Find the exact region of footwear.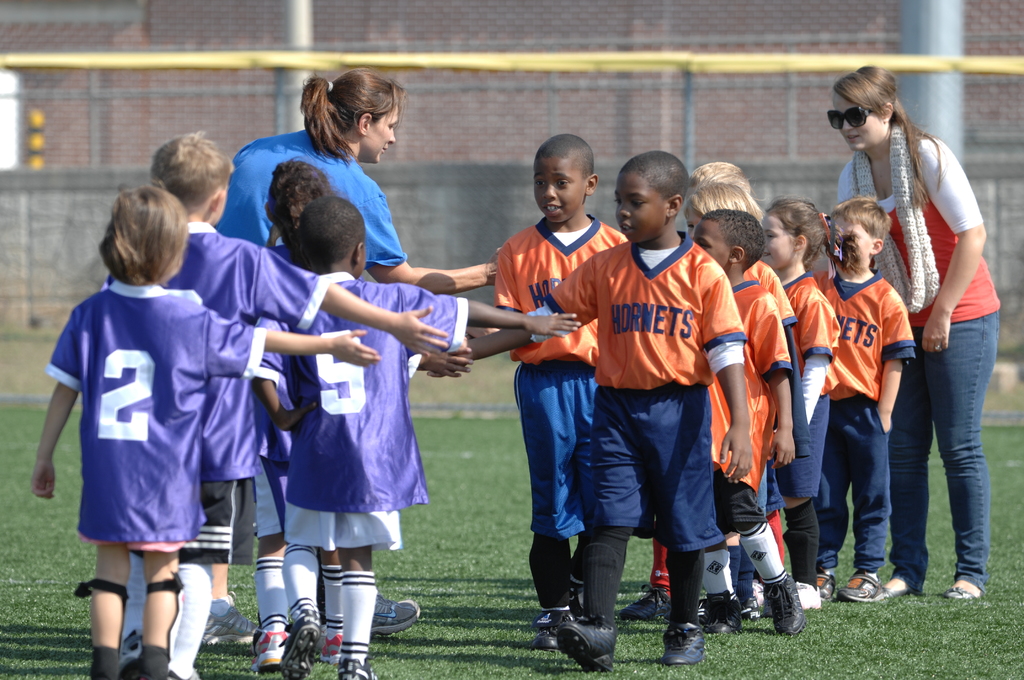
Exact region: Rect(810, 570, 835, 596).
